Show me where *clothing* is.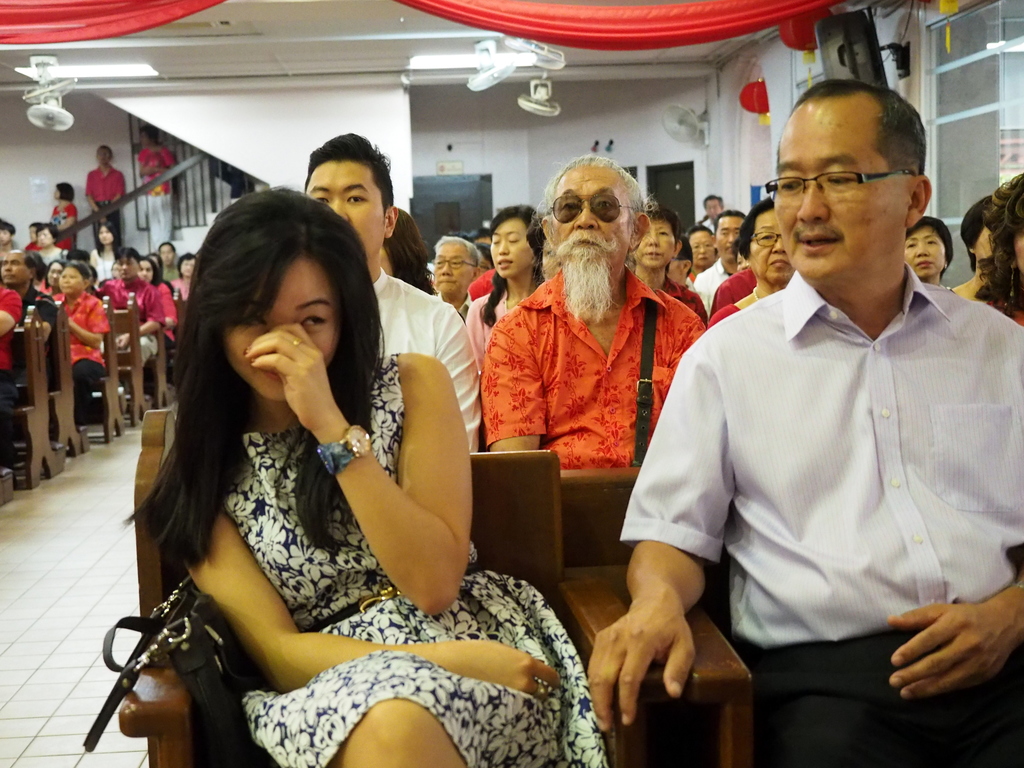
*clothing* is at {"left": 0, "top": 237, "right": 194, "bottom": 465}.
